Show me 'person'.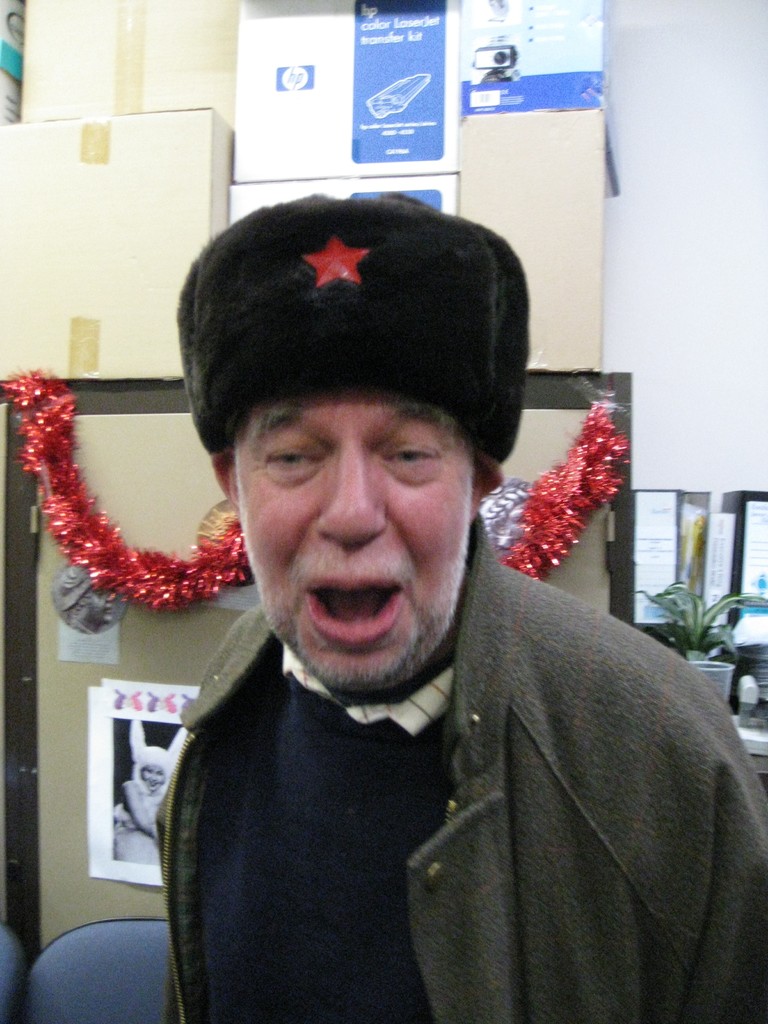
'person' is here: <region>151, 198, 767, 1019</region>.
